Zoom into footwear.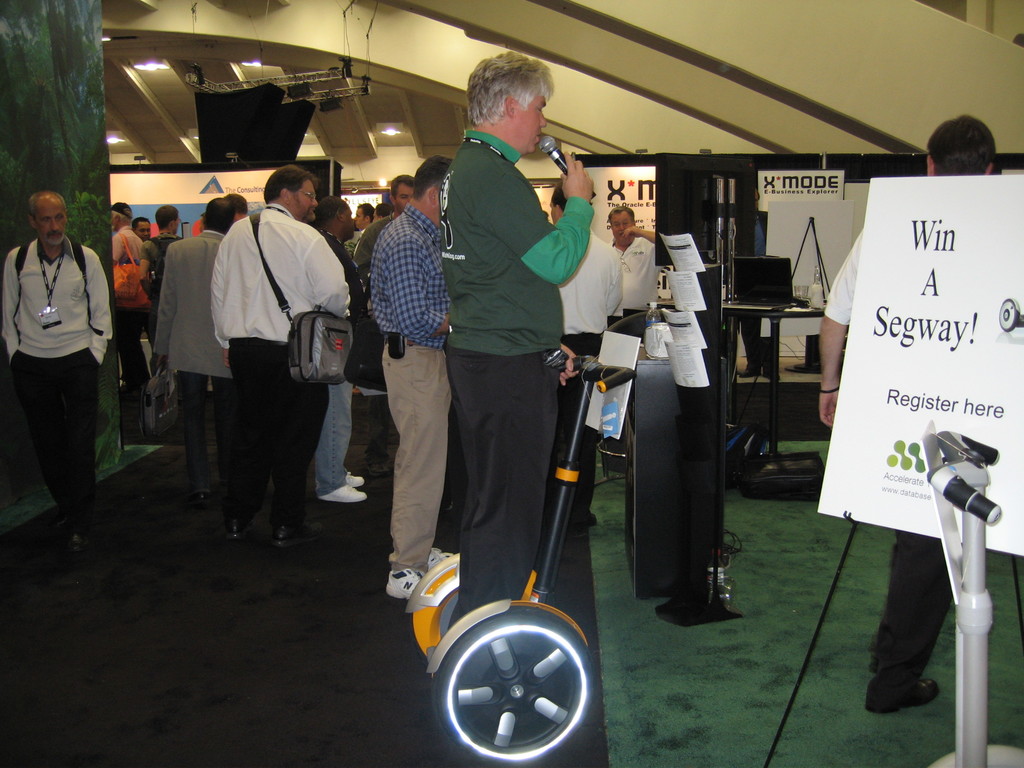
Zoom target: bbox=[382, 554, 444, 609].
